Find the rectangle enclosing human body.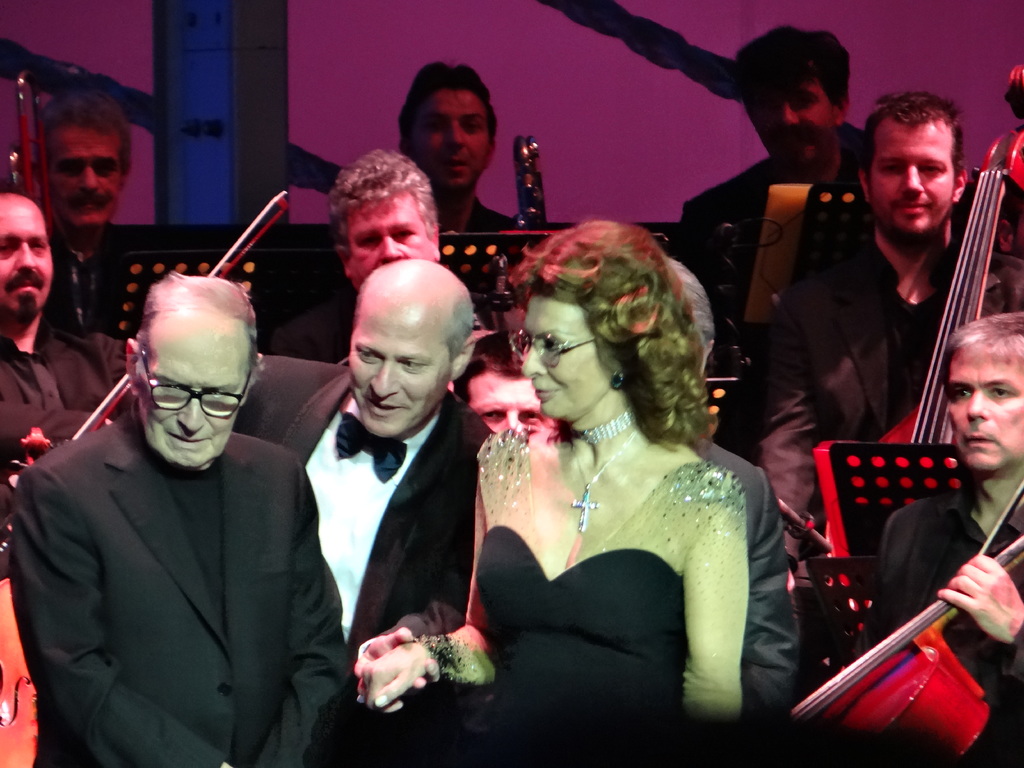
x1=444, y1=249, x2=801, y2=721.
